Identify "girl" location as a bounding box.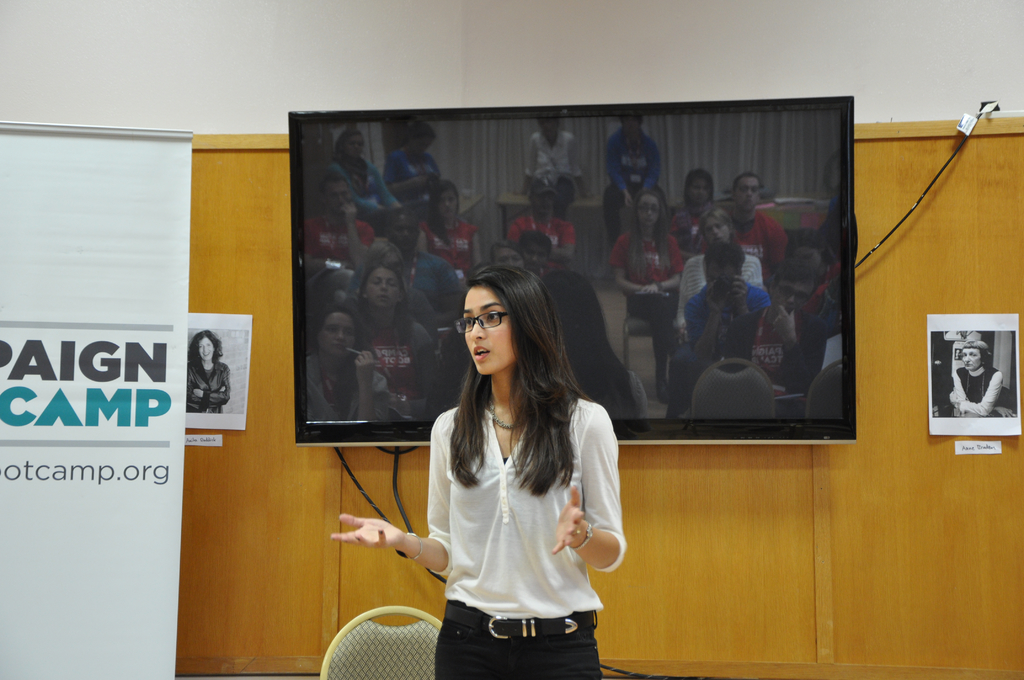
bbox=[417, 176, 486, 285].
